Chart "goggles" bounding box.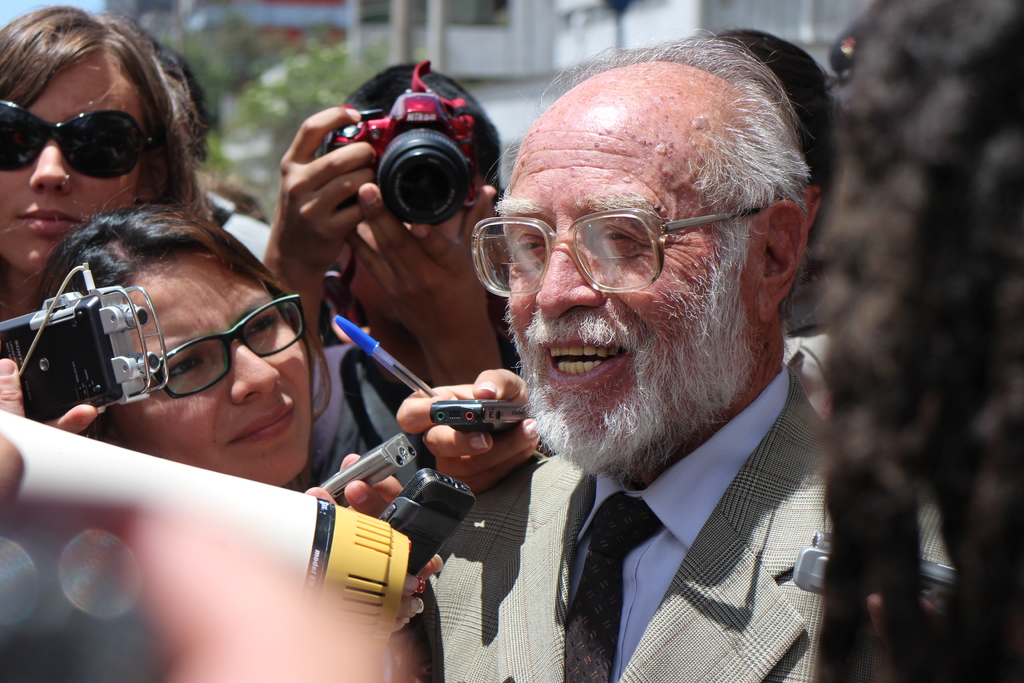
Charted: bbox=[3, 90, 143, 169].
